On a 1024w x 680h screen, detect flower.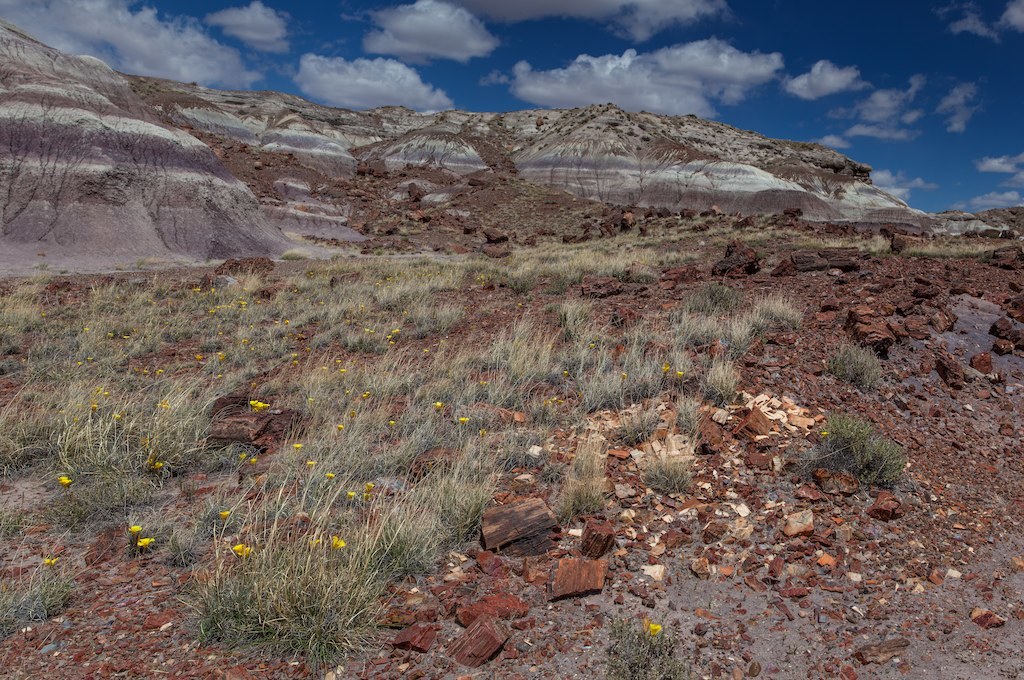
select_region(344, 487, 356, 502).
